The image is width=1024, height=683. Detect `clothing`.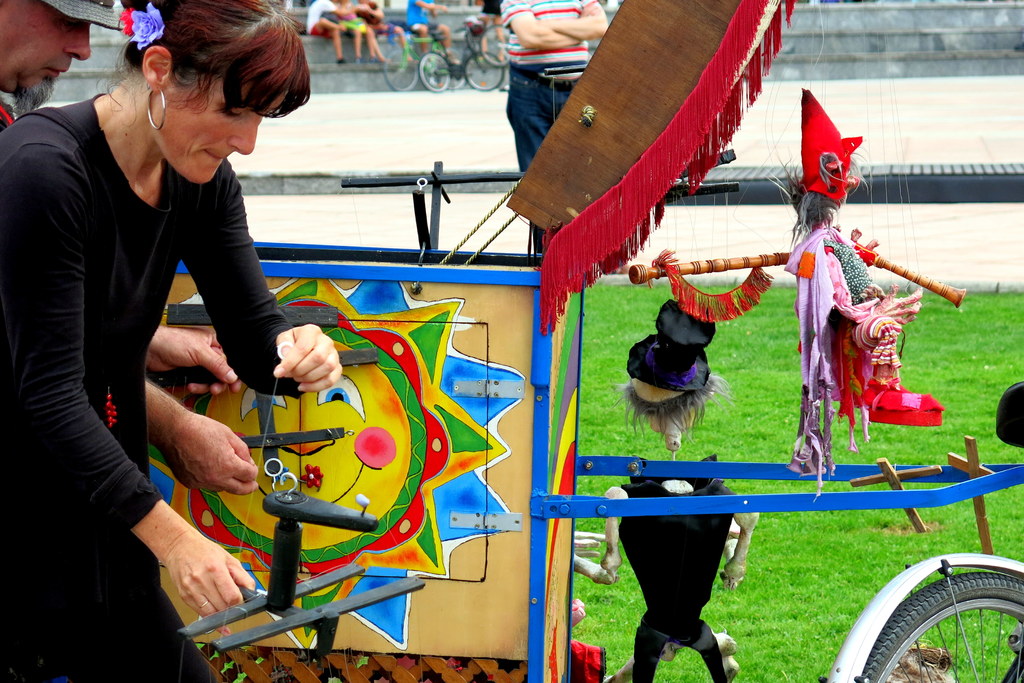
Detection: box(0, 90, 303, 682).
